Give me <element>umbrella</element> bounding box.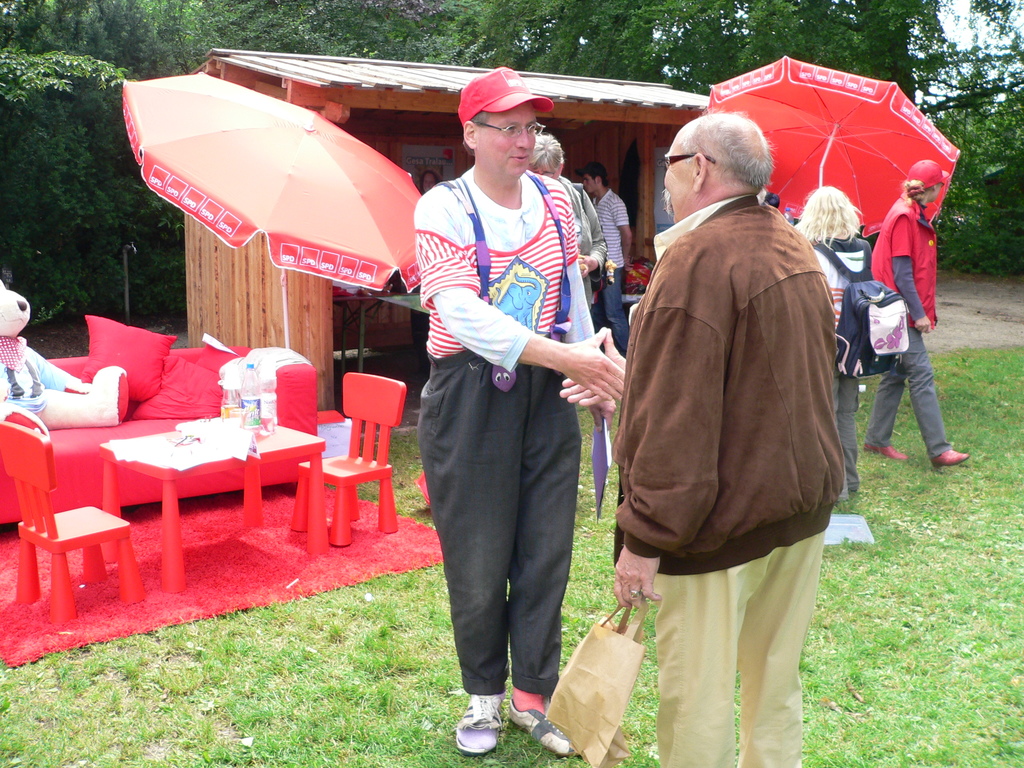
crop(123, 72, 422, 352).
